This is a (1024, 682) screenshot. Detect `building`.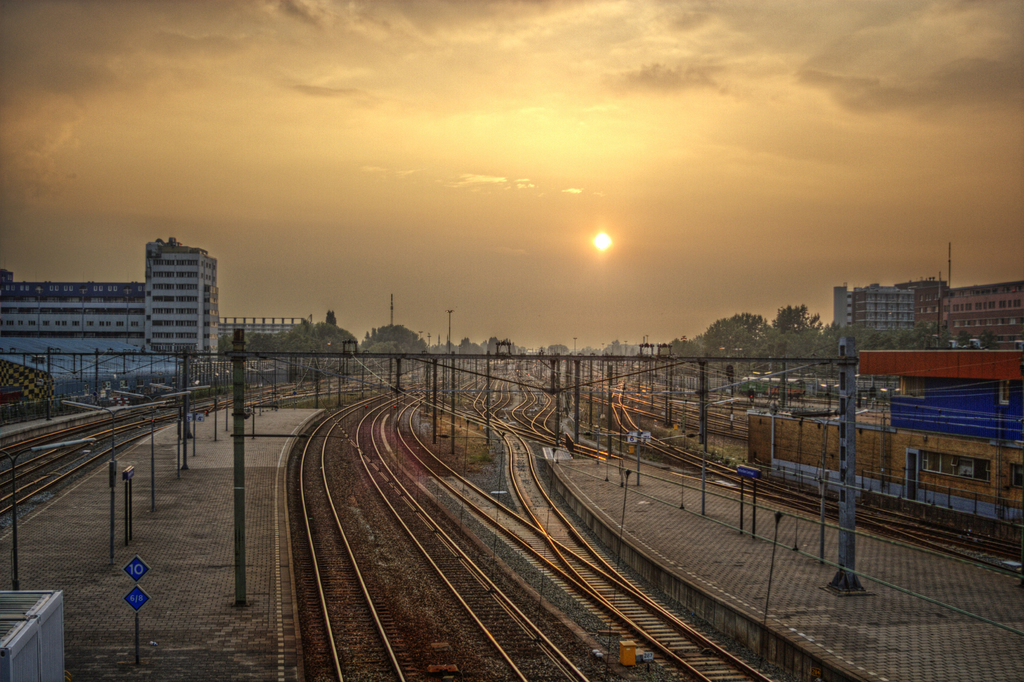
(left=834, top=280, right=1023, bottom=343).
